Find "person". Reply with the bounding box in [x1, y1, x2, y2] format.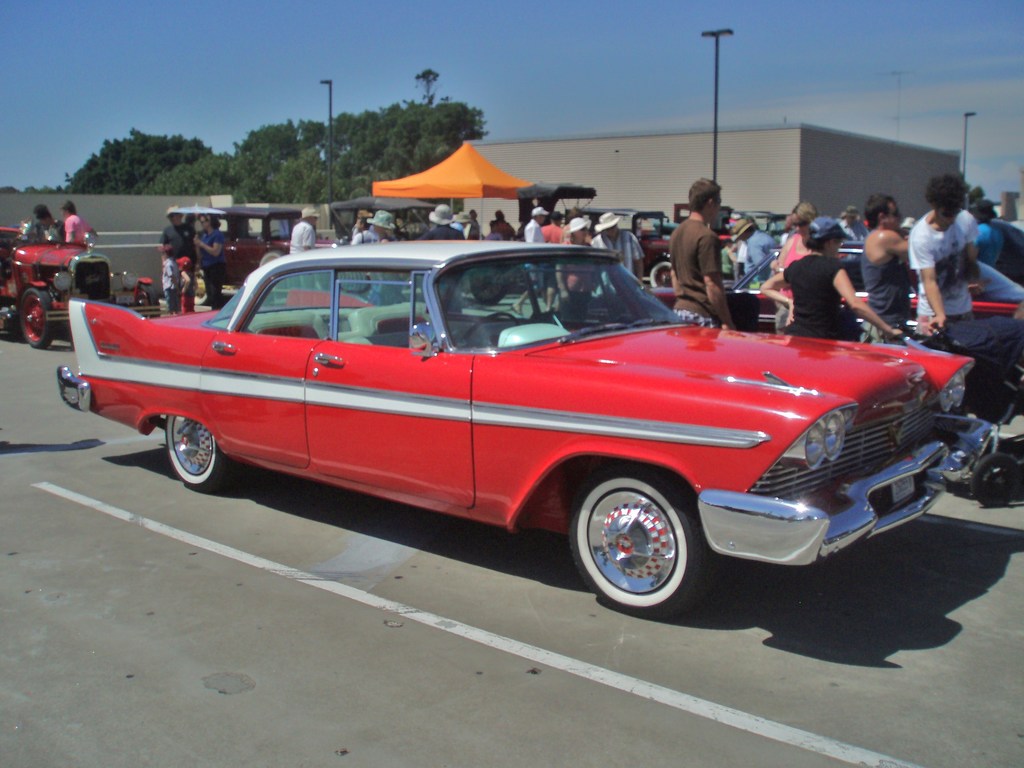
[565, 205, 596, 247].
